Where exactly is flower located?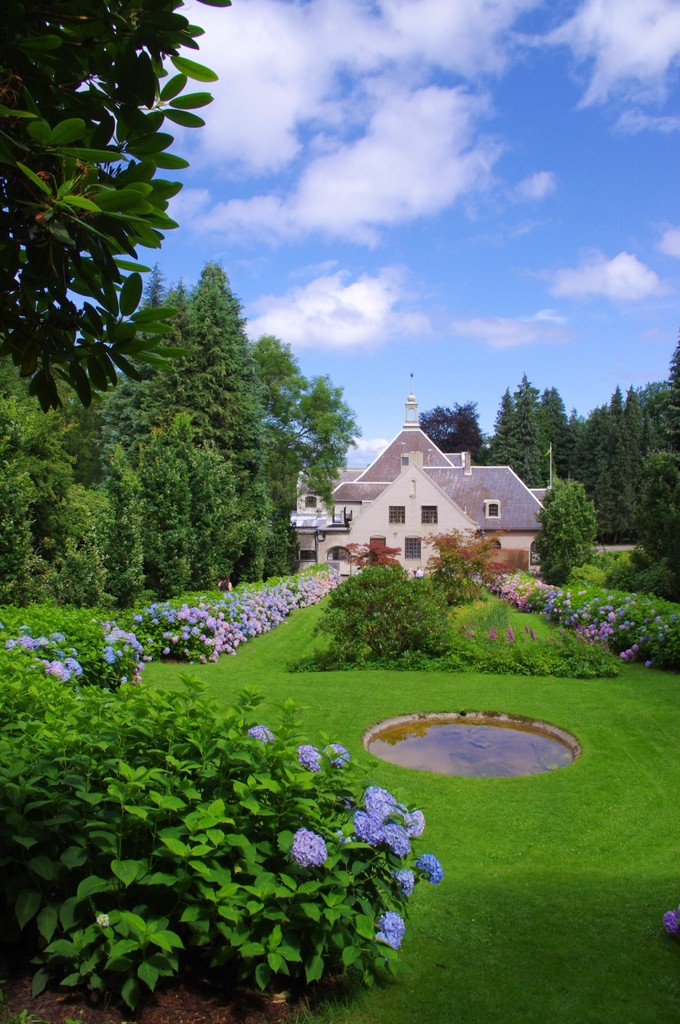
Its bounding box is box=[327, 743, 352, 778].
